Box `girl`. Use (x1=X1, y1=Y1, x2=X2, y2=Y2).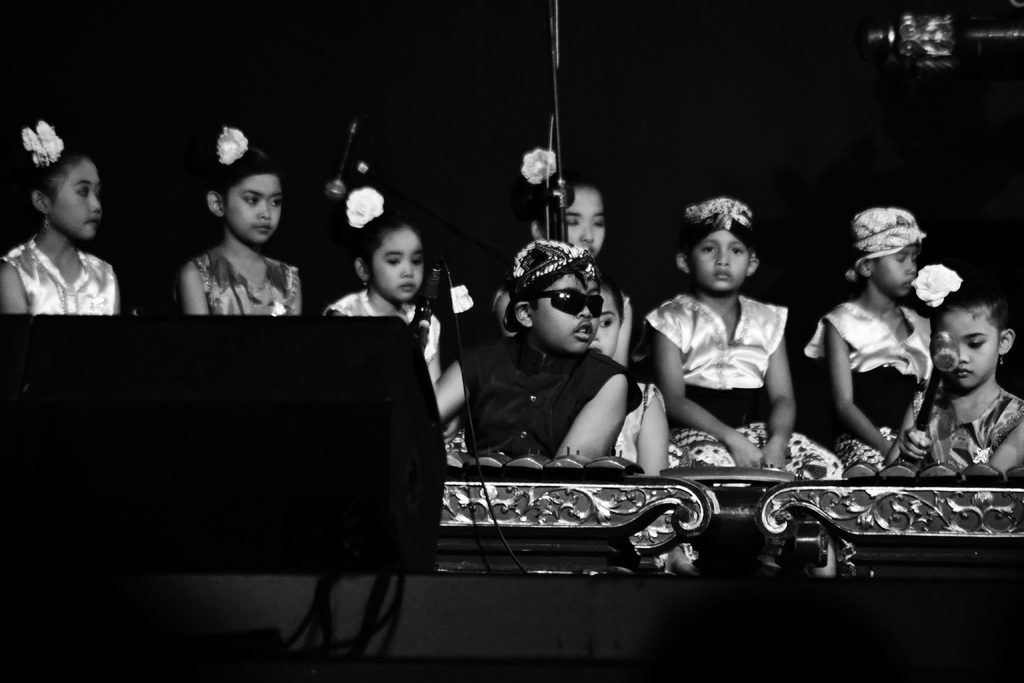
(x1=586, y1=277, x2=668, y2=473).
